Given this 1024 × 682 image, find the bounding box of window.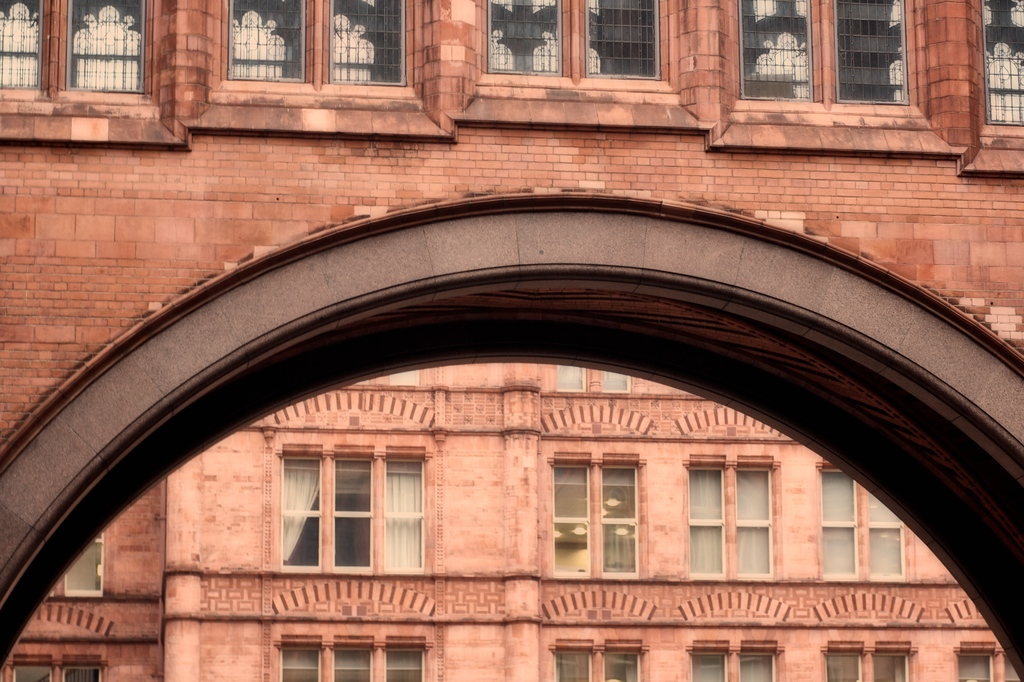
217 0 308 82.
